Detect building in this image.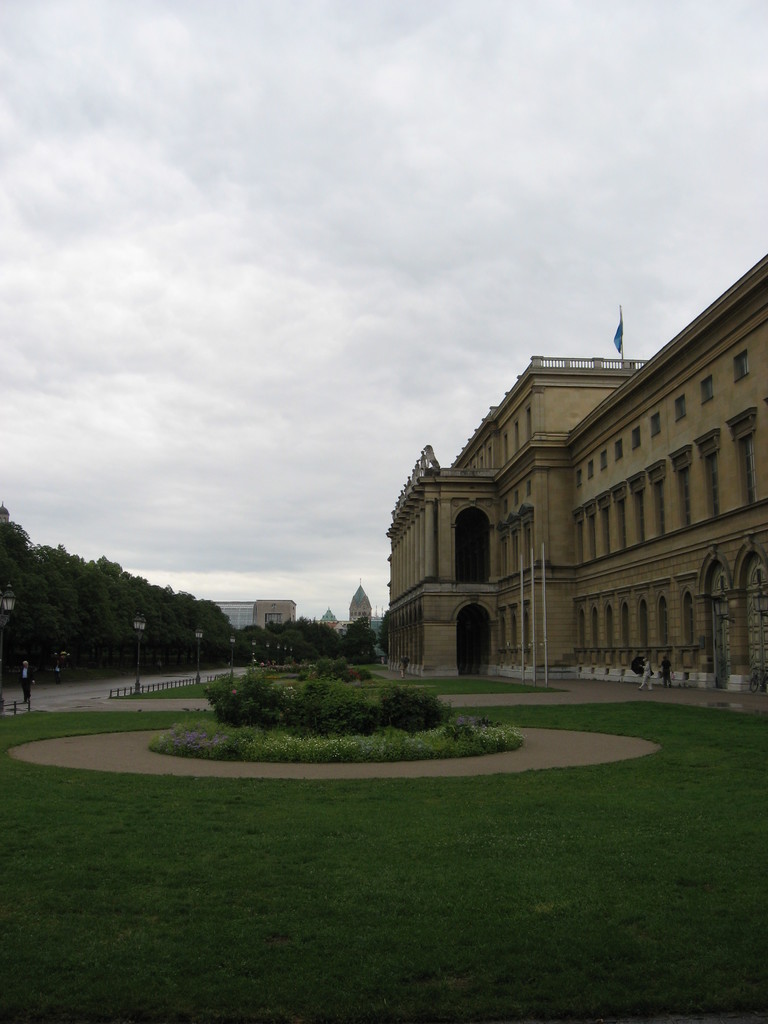
Detection: <region>252, 594, 296, 627</region>.
